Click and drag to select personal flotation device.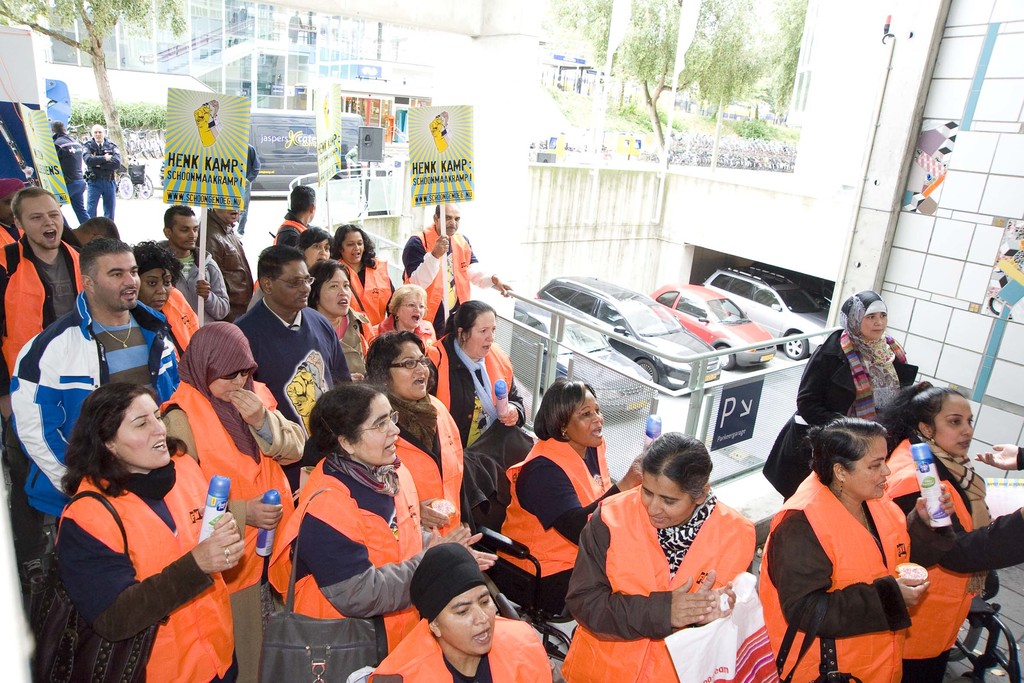
Selection: <bbox>358, 611, 556, 682</bbox>.
